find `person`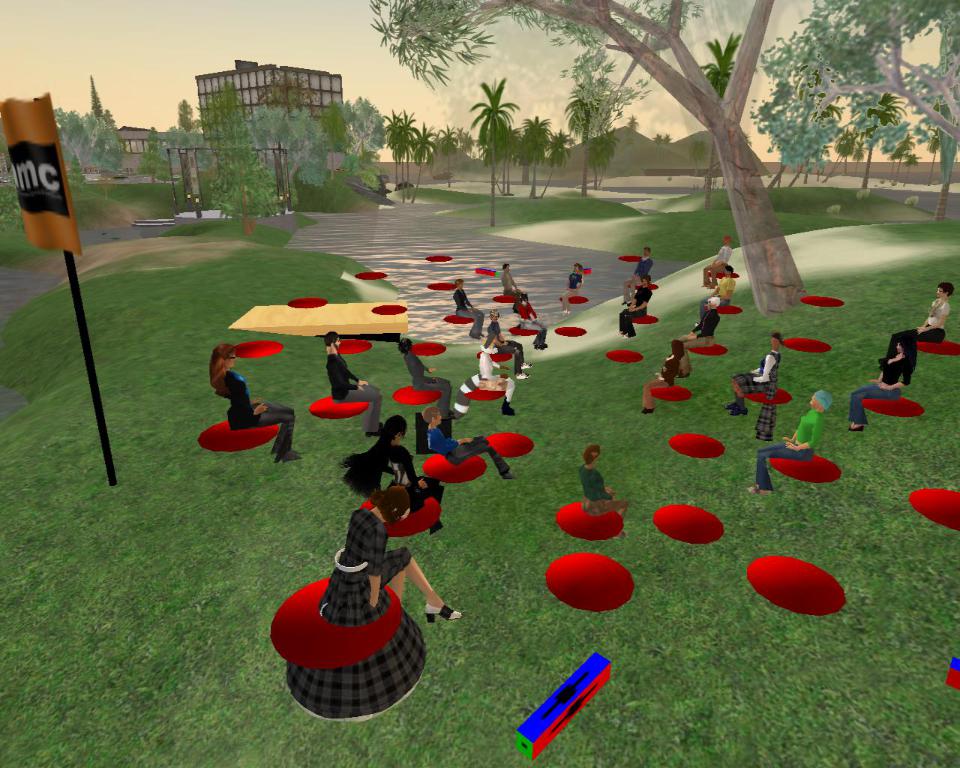
left=576, top=441, right=631, bottom=541
